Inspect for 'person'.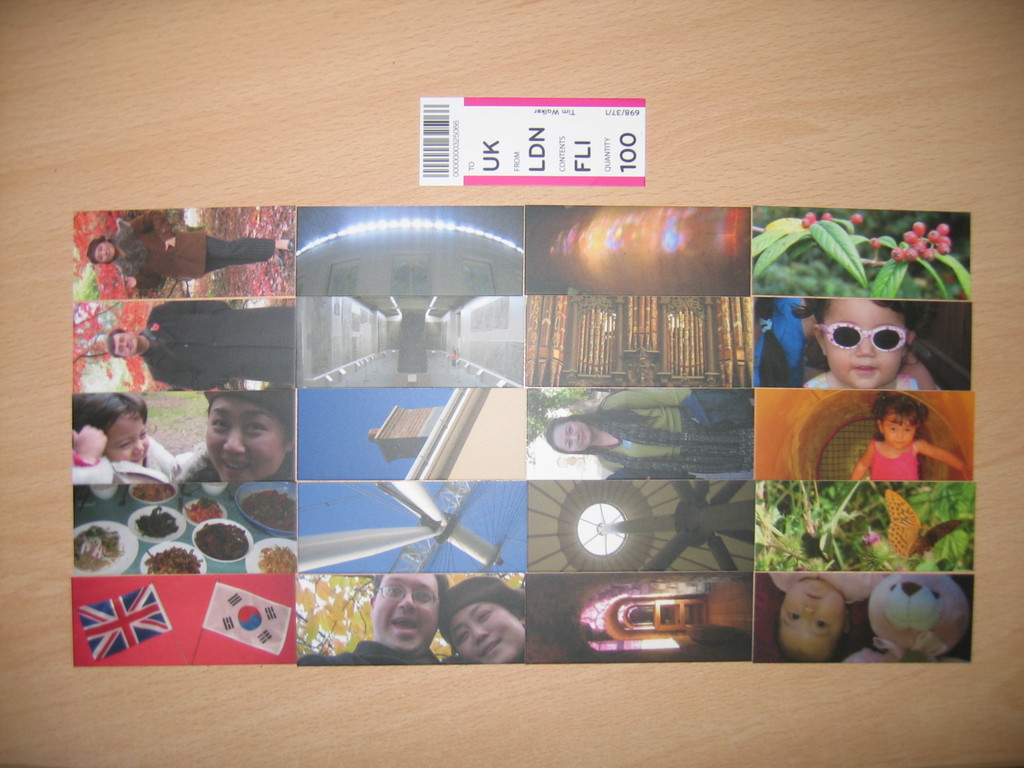
Inspection: [85, 205, 293, 284].
